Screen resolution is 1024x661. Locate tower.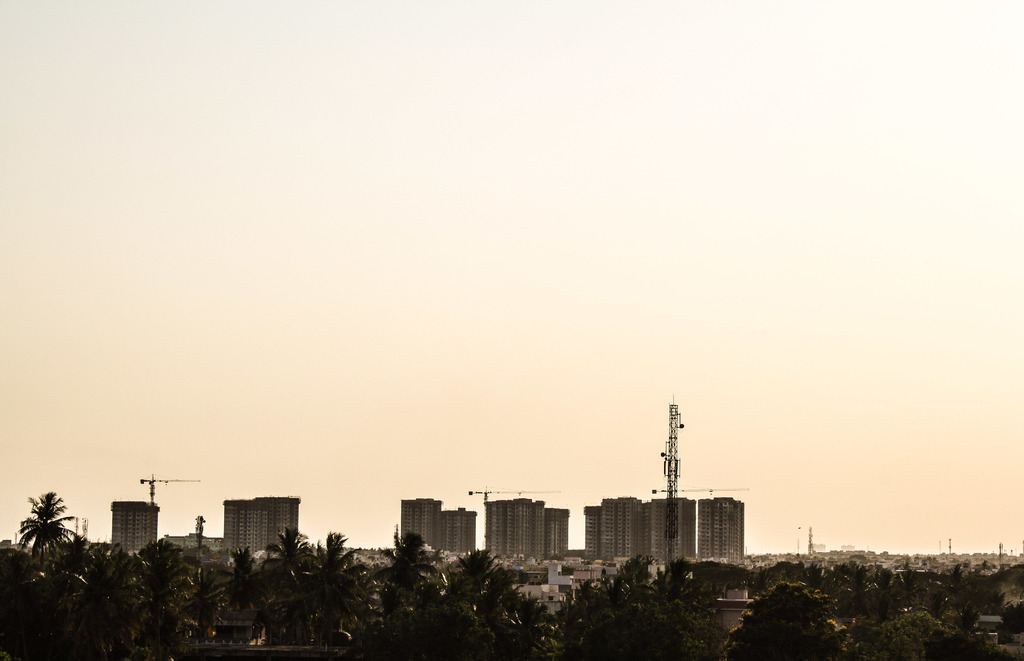
pyautogui.locateOnScreen(219, 492, 304, 567).
